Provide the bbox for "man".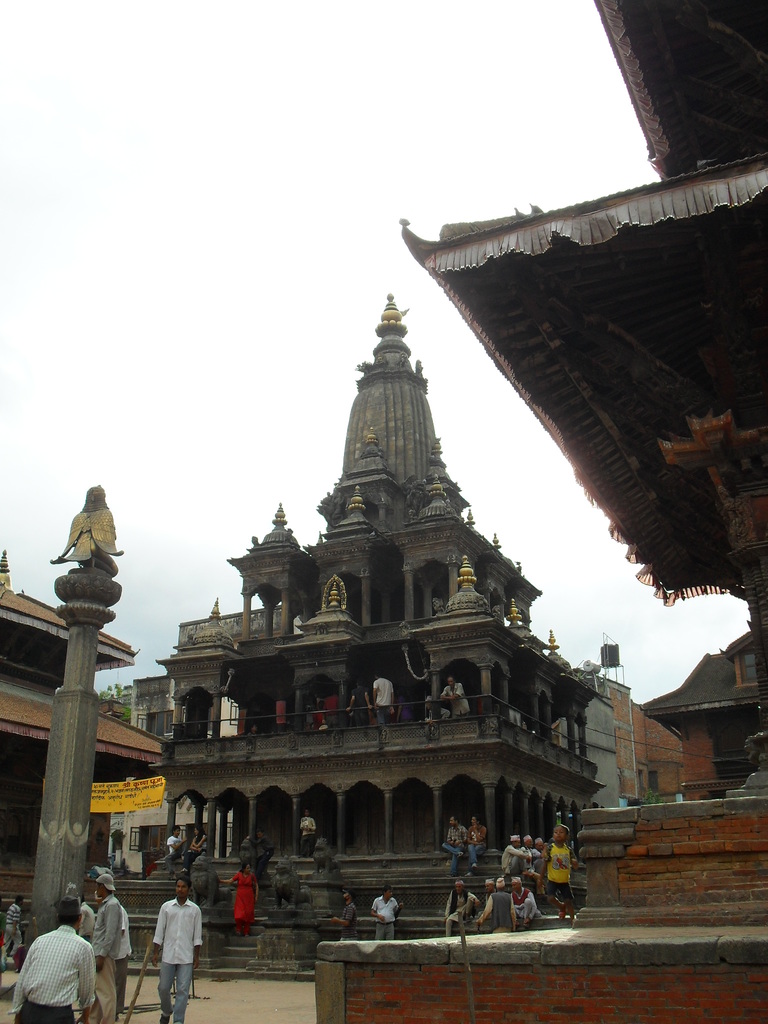
bbox=[530, 838, 548, 869].
